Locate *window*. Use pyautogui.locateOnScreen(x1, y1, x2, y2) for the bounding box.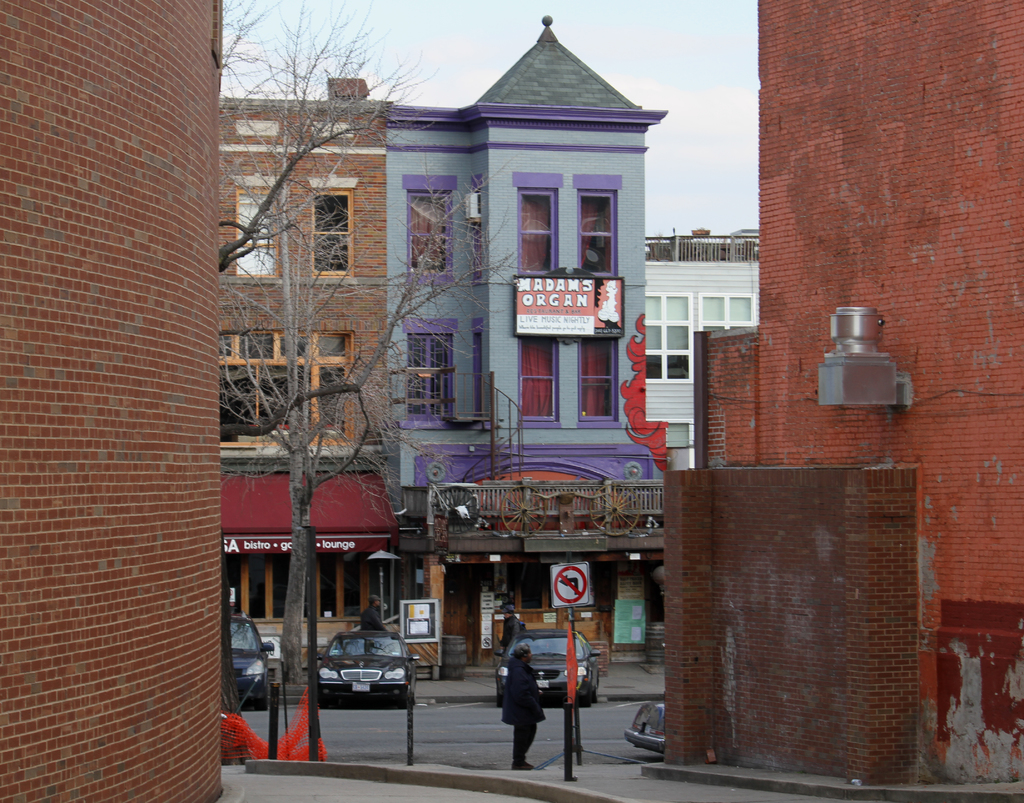
pyautogui.locateOnScreen(228, 189, 293, 291).
